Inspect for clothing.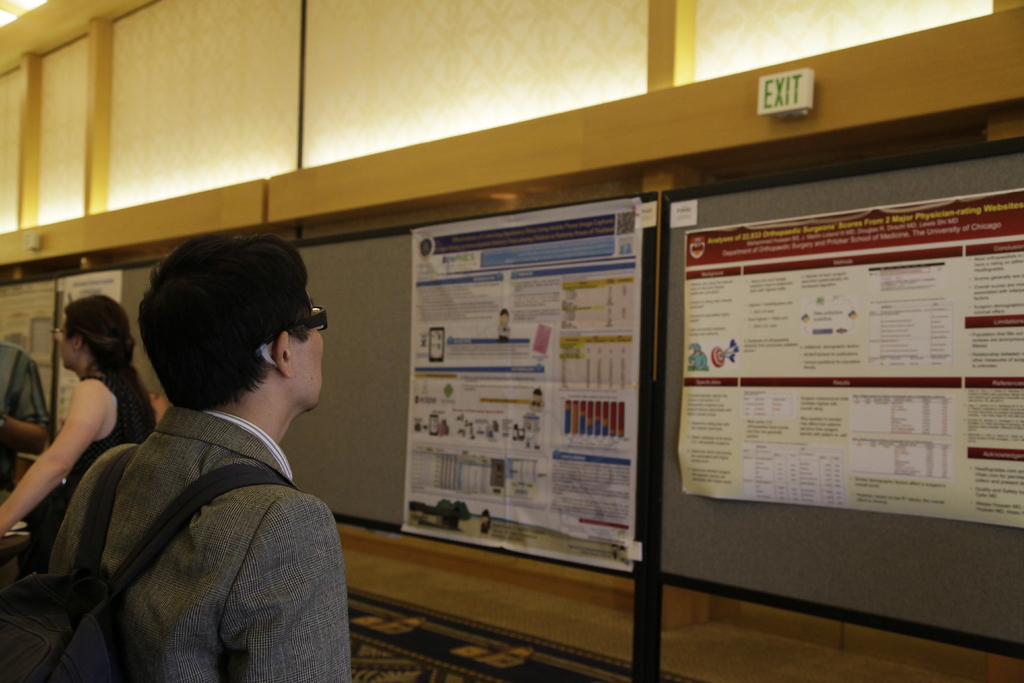
Inspection: detection(52, 318, 353, 682).
